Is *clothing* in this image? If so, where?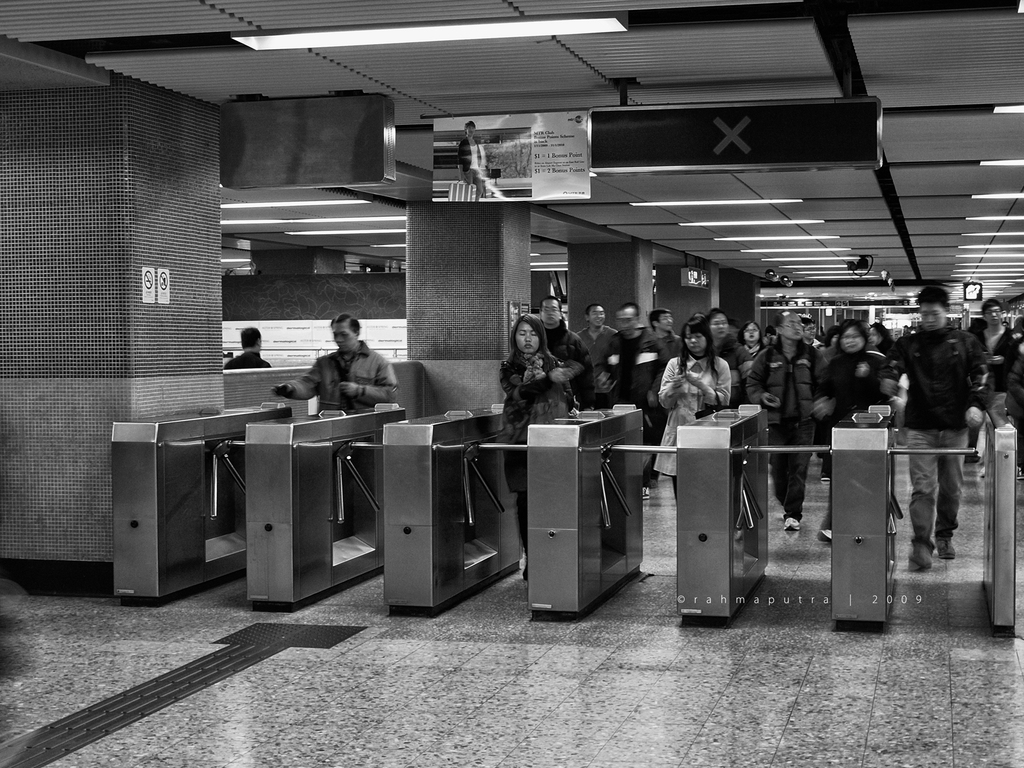
Yes, at (893, 276, 1000, 566).
